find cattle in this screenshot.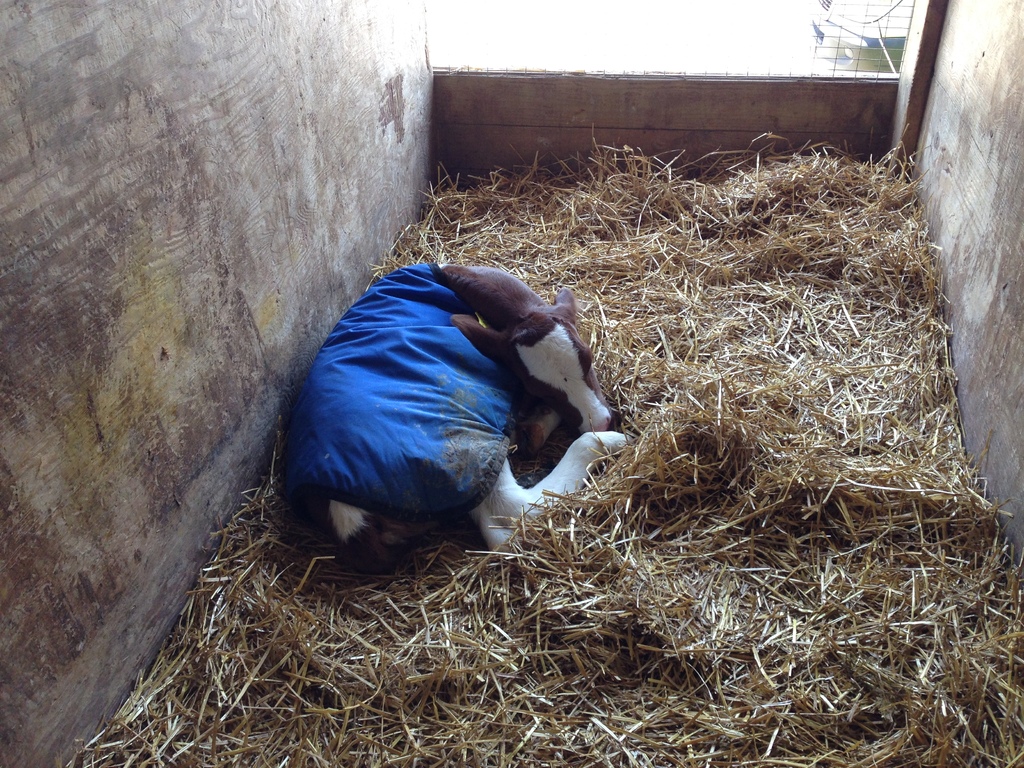
The bounding box for cattle is box=[296, 259, 630, 575].
